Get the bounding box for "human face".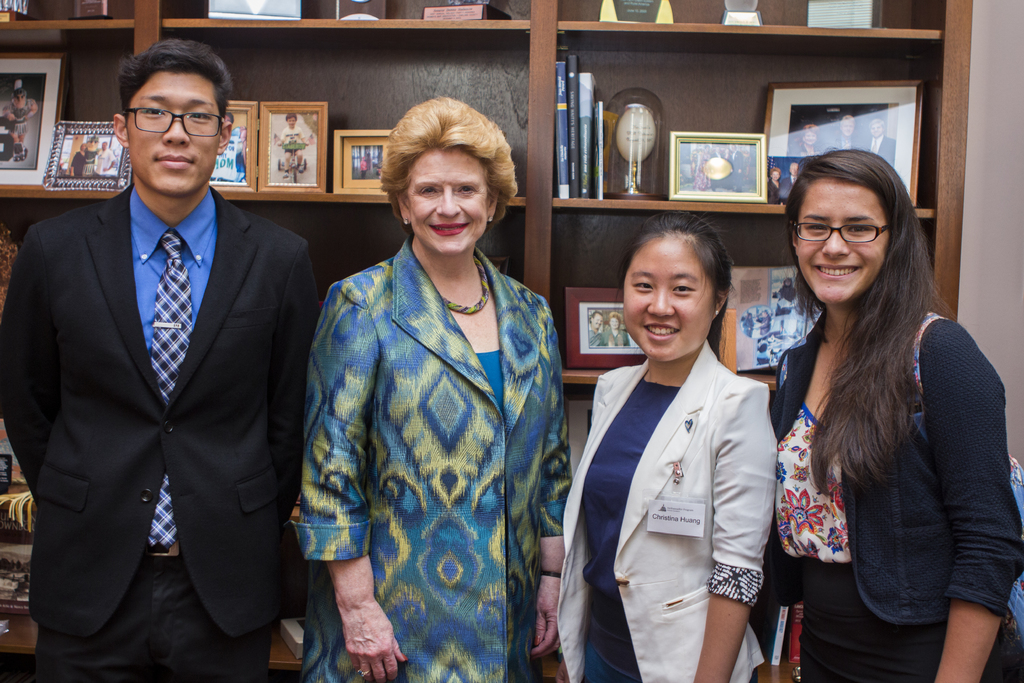
794,183,888,299.
